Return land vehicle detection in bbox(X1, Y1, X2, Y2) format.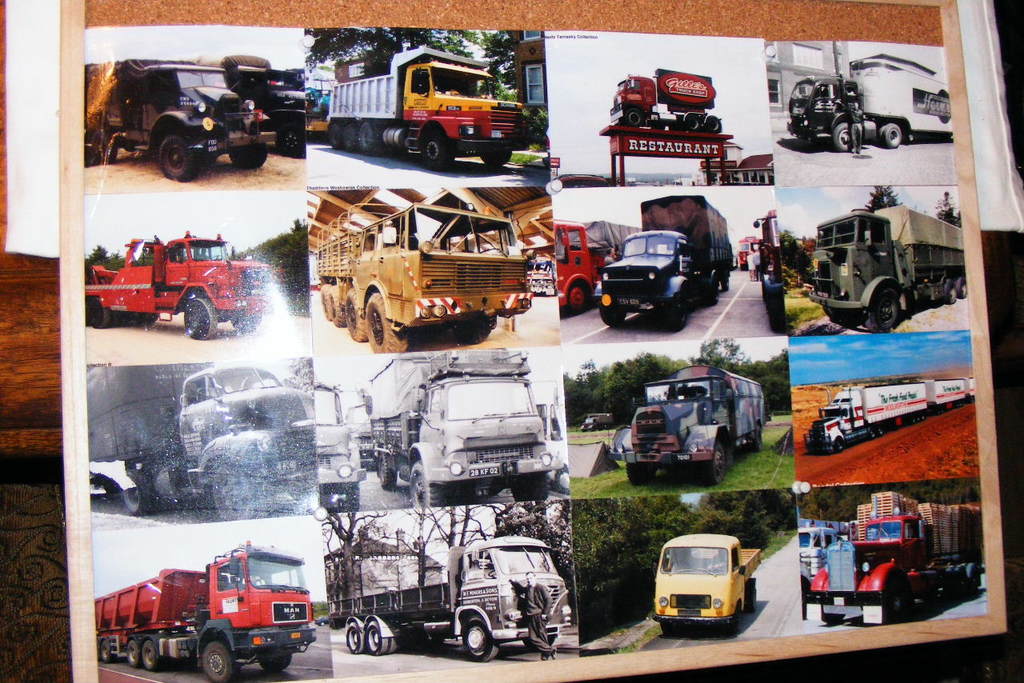
bbox(220, 54, 308, 159).
